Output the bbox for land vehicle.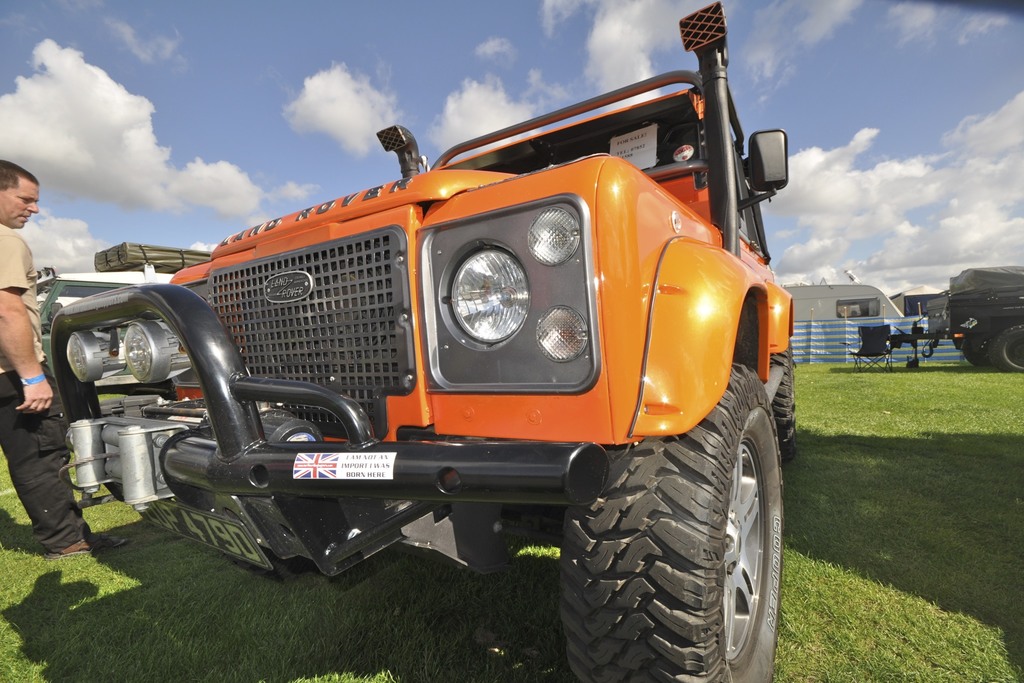
Rect(35, 244, 212, 377).
